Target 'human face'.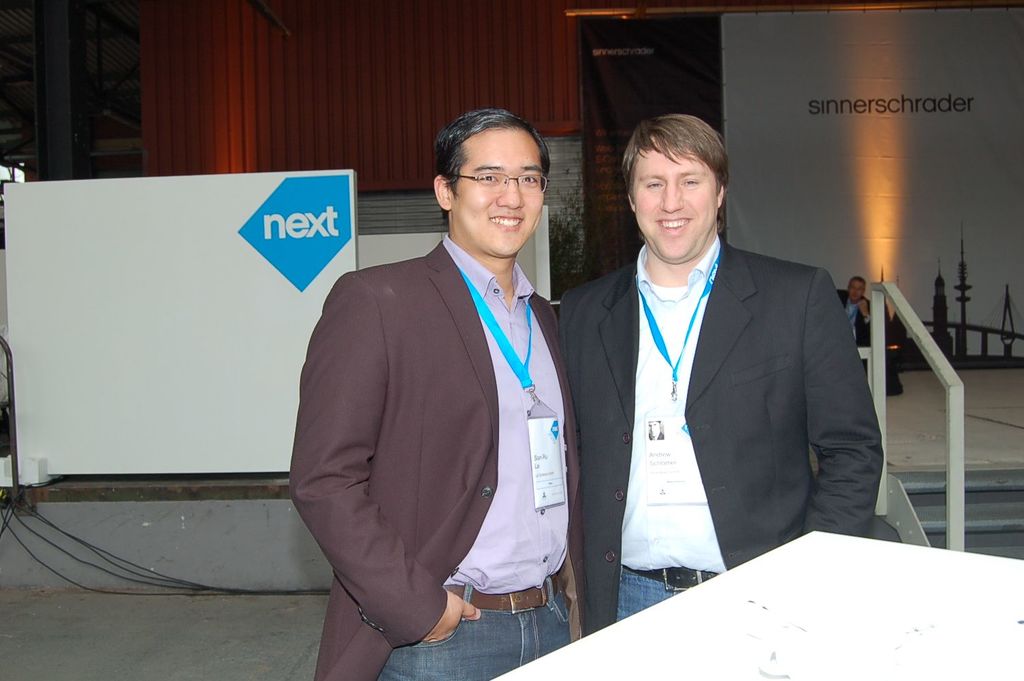
Target region: [627, 133, 720, 256].
